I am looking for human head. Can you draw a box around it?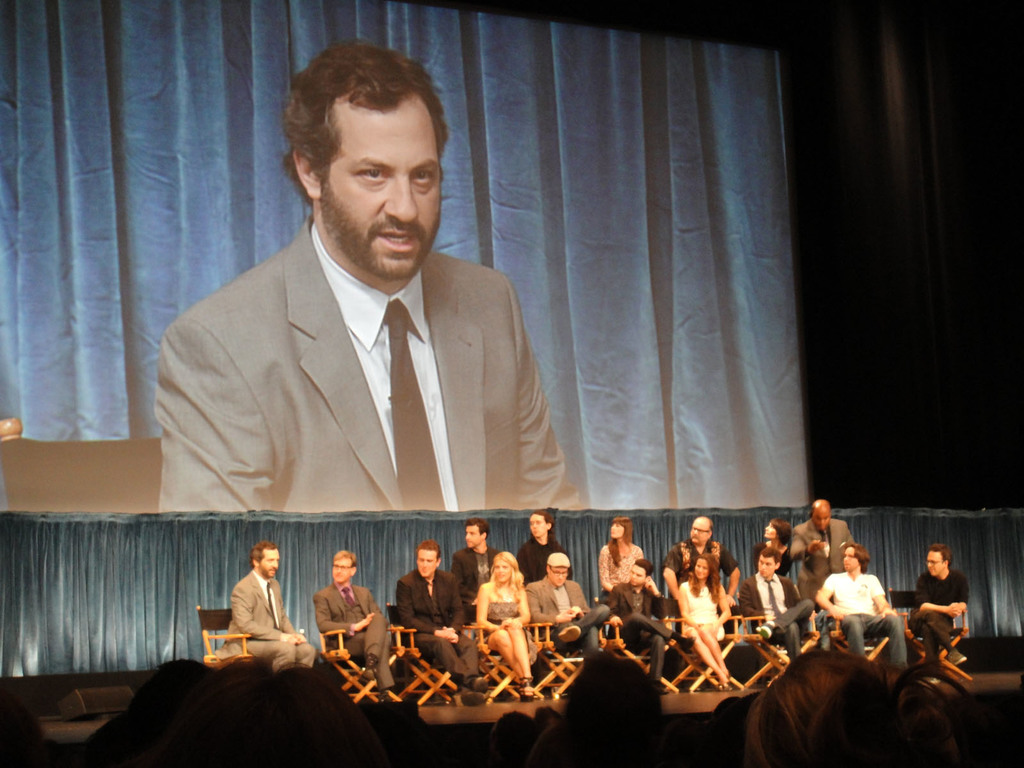
Sure, the bounding box is (492, 550, 523, 585).
